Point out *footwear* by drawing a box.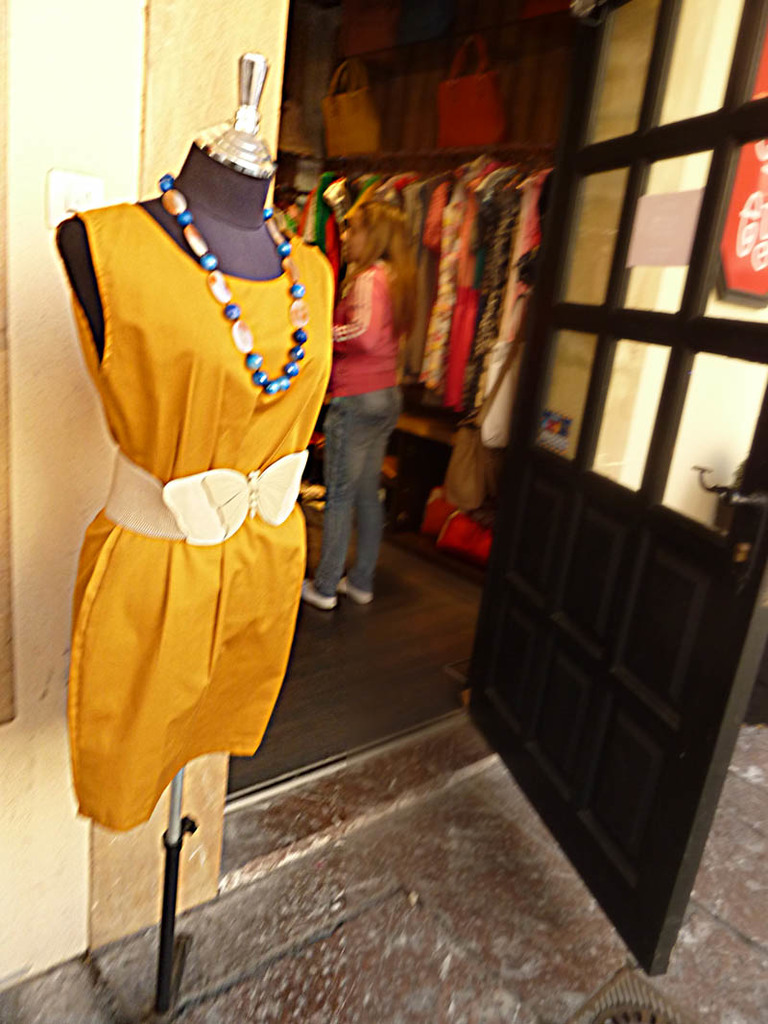
pyautogui.locateOnScreen(327, 565, 370, 615).
